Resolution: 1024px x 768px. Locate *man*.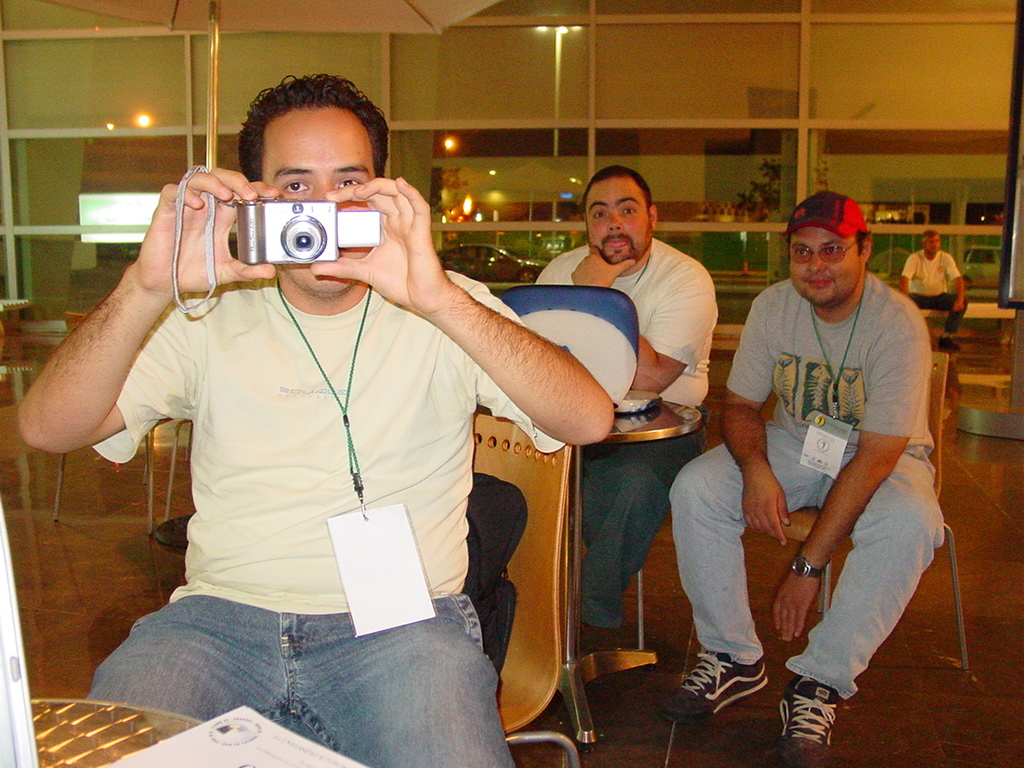
detection(903, 228, 966, 338).
